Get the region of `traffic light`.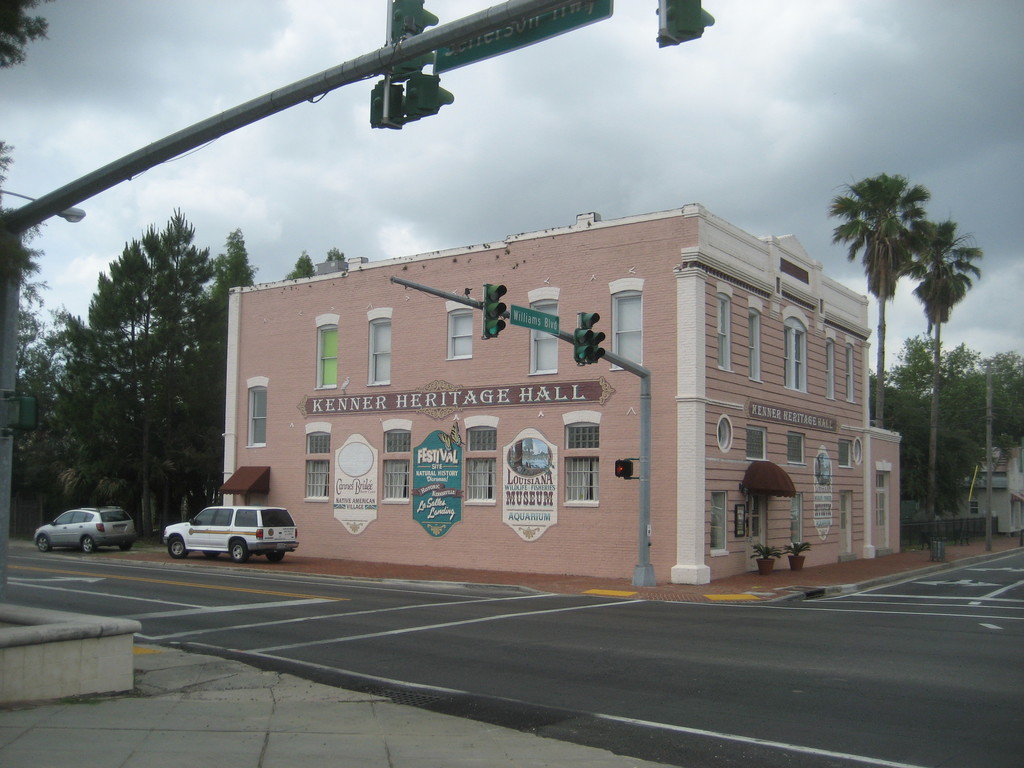
bbox=[572, 312, 605, 367].
